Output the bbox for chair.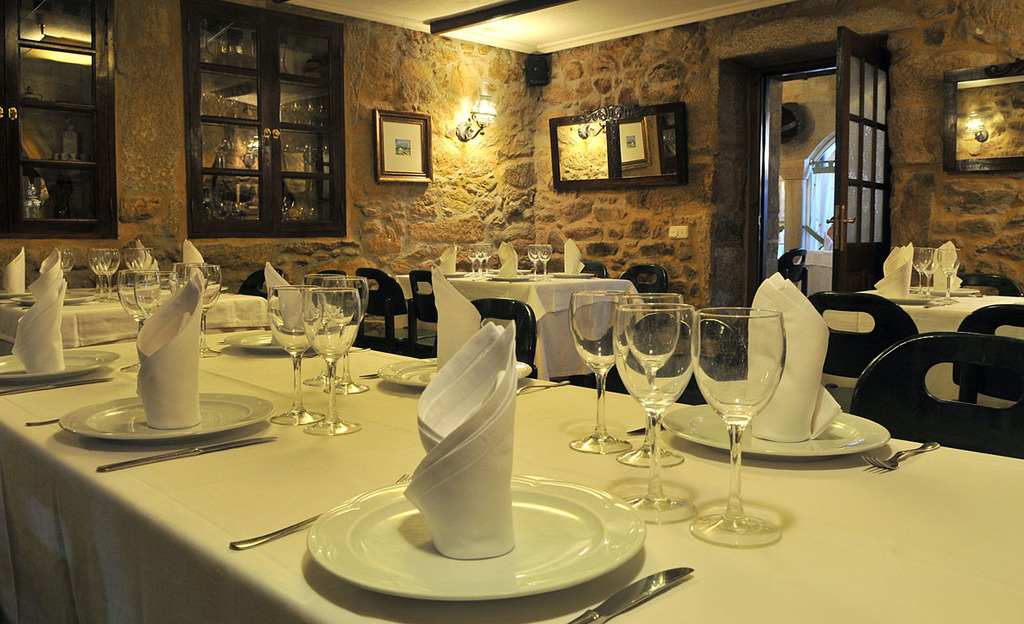
rect(354, 263, 416, 348).
